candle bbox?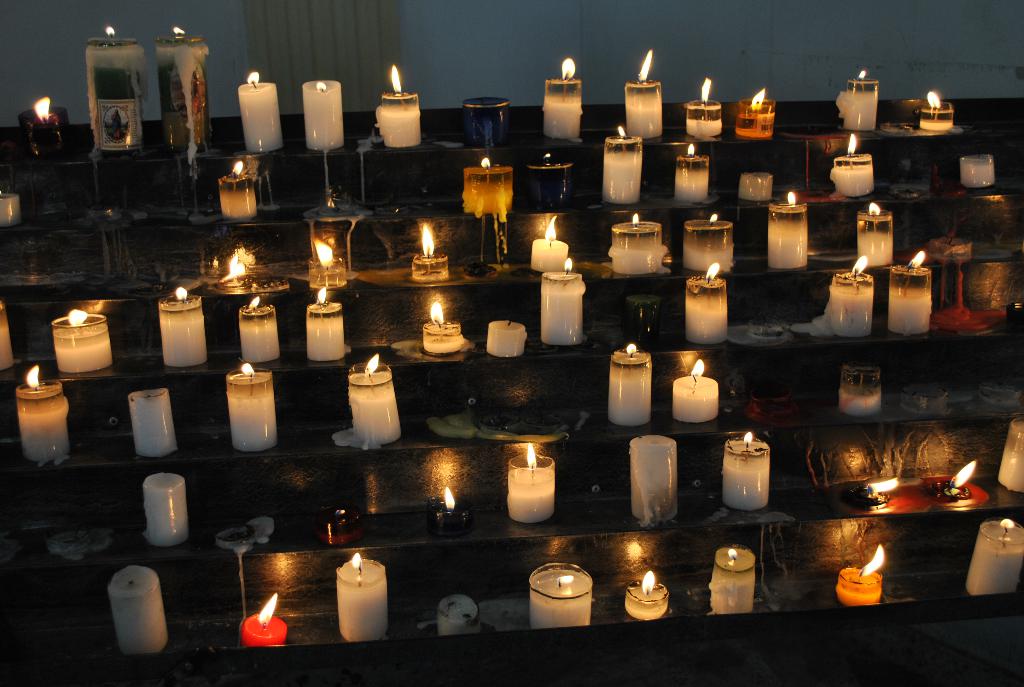
[x1=685, y1=264, x2=730, y2=336]
